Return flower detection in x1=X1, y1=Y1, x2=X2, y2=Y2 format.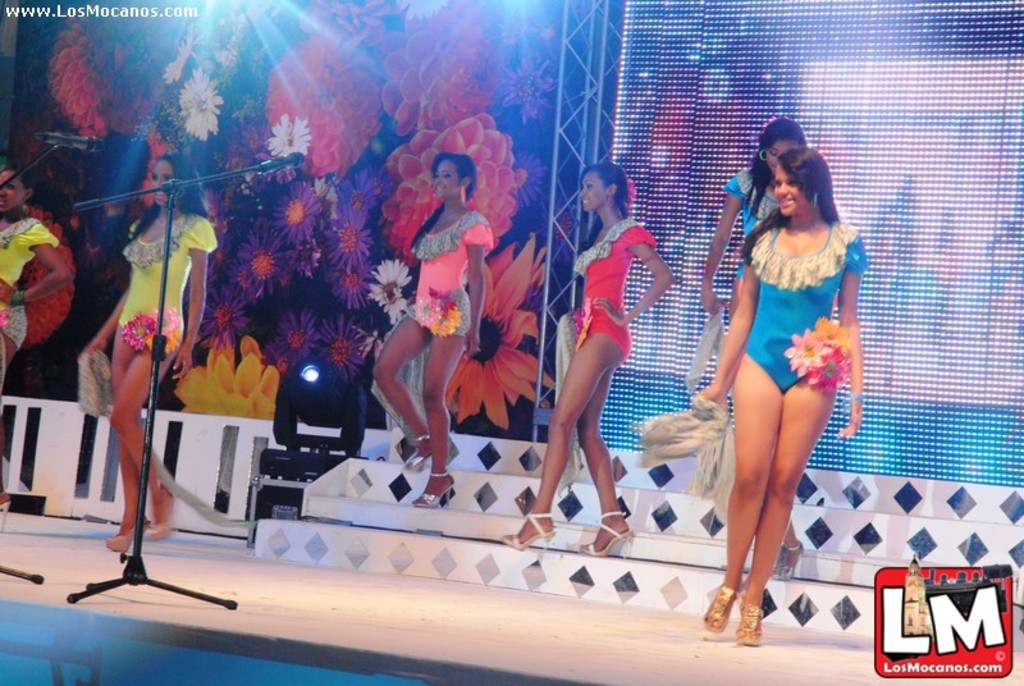
x1=270, y1=116, x2=314, y2=152.
